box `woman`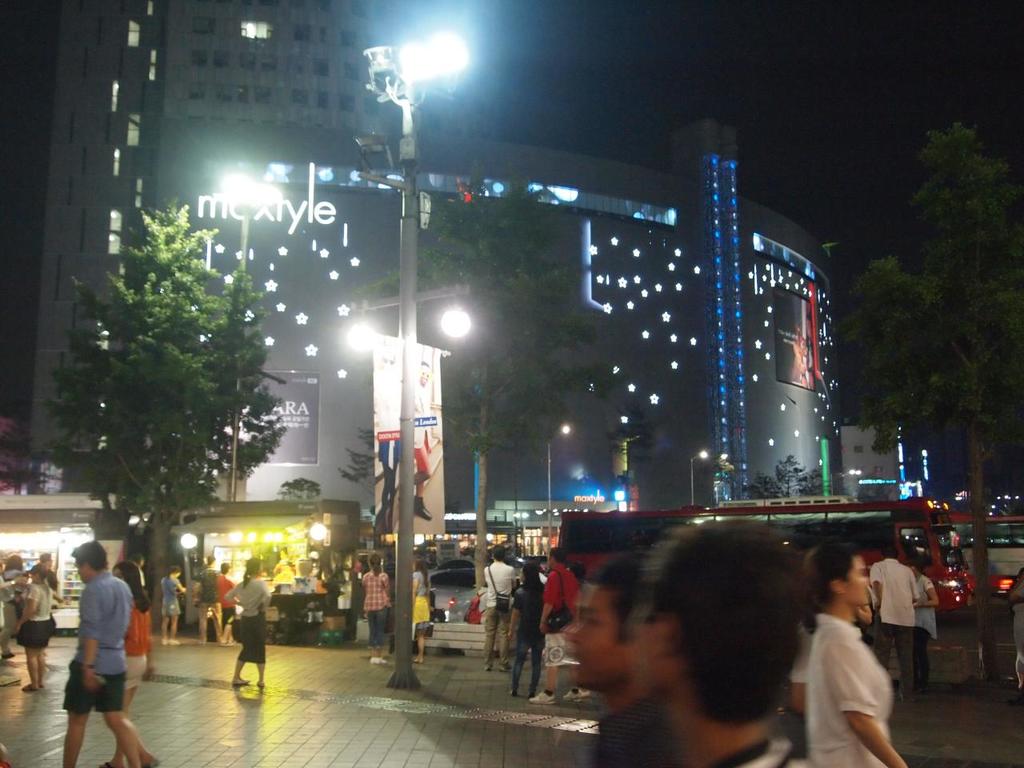
362,552,386,662
